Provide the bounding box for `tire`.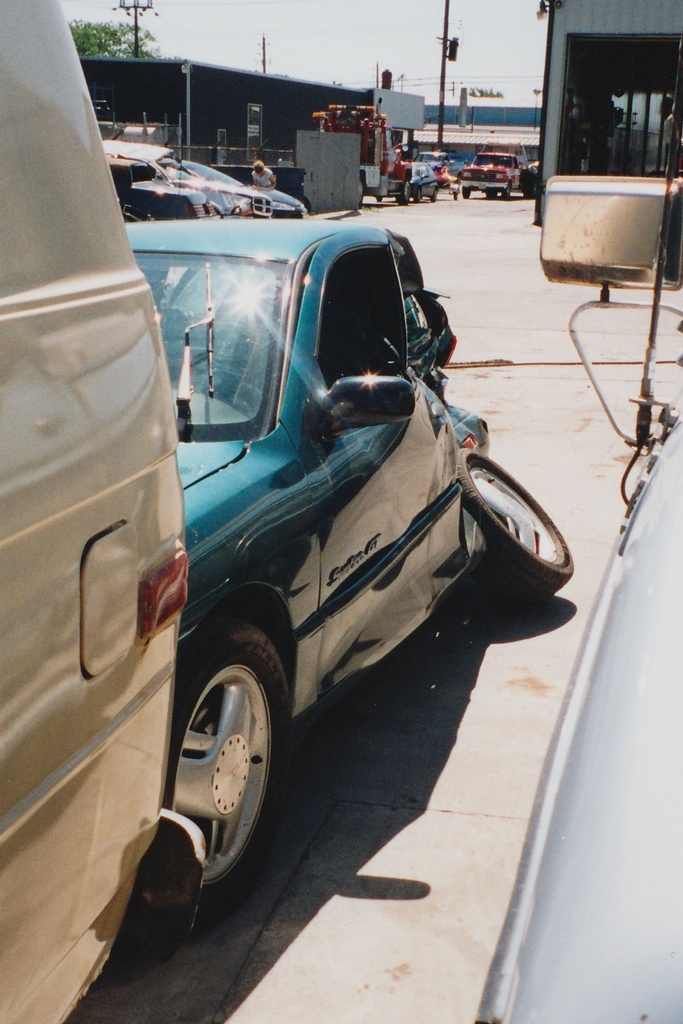
(150,612,280,916).
